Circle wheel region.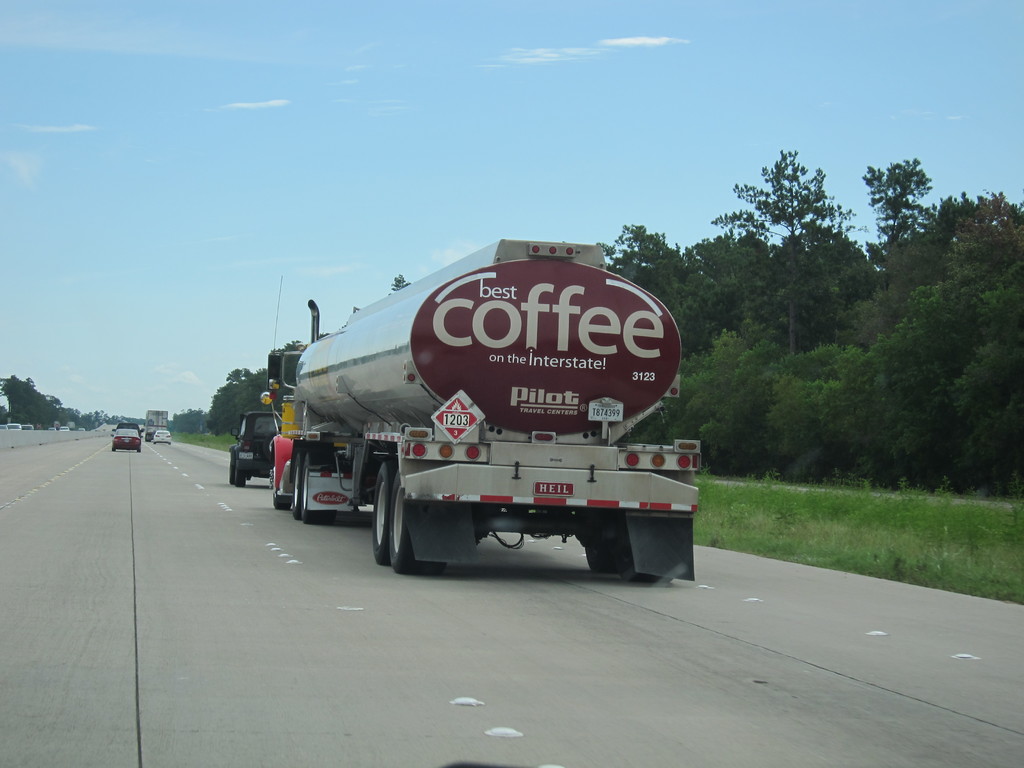
Region: l=271, t=468, r=292, b=508.
